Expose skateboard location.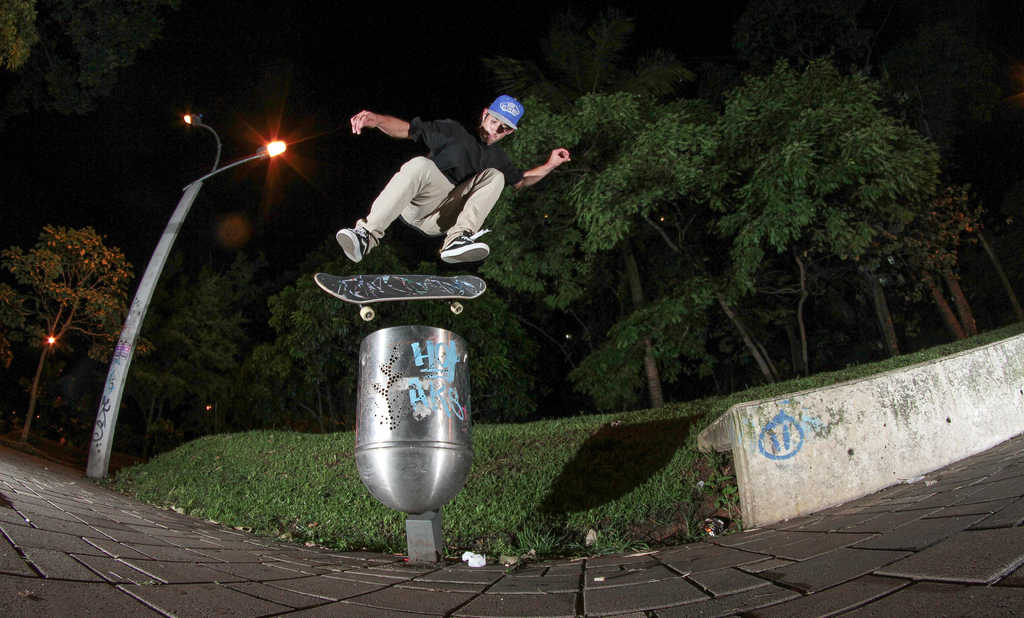
Exposed at (x1=310, y1=270, x2=495, y2=322).
